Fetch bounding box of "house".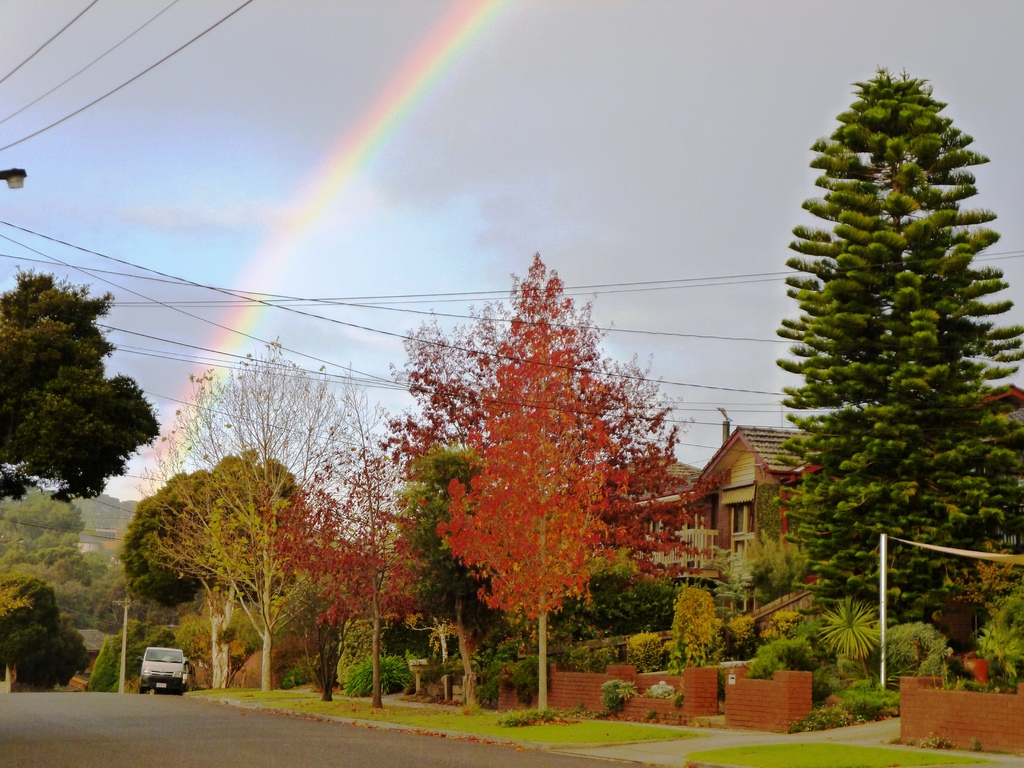
Bbox: BBox(535, 436, 701, 628).
